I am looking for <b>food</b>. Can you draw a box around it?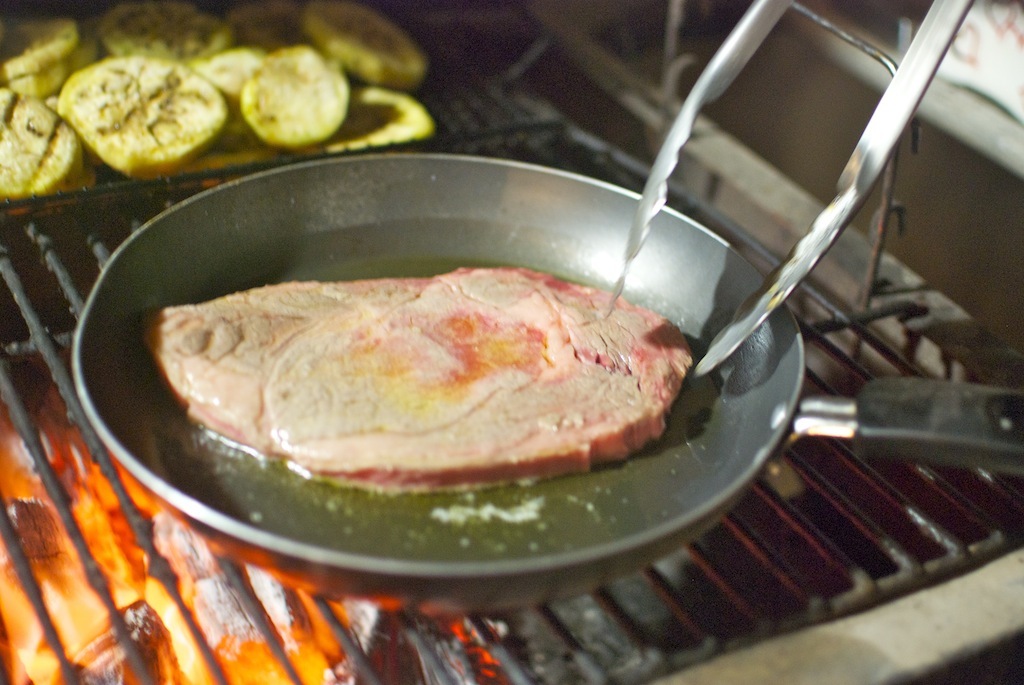
Sure, the bounding box is (243, 47, 352, 145).
